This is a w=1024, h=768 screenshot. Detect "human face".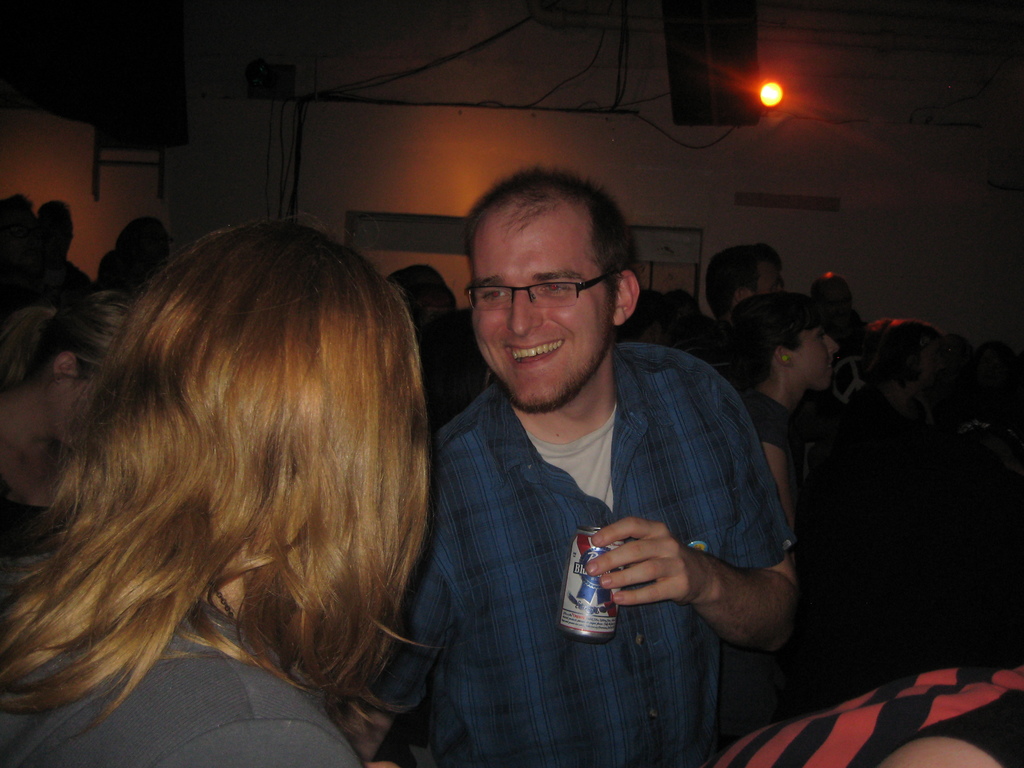
[60, 379, 95, 447].
